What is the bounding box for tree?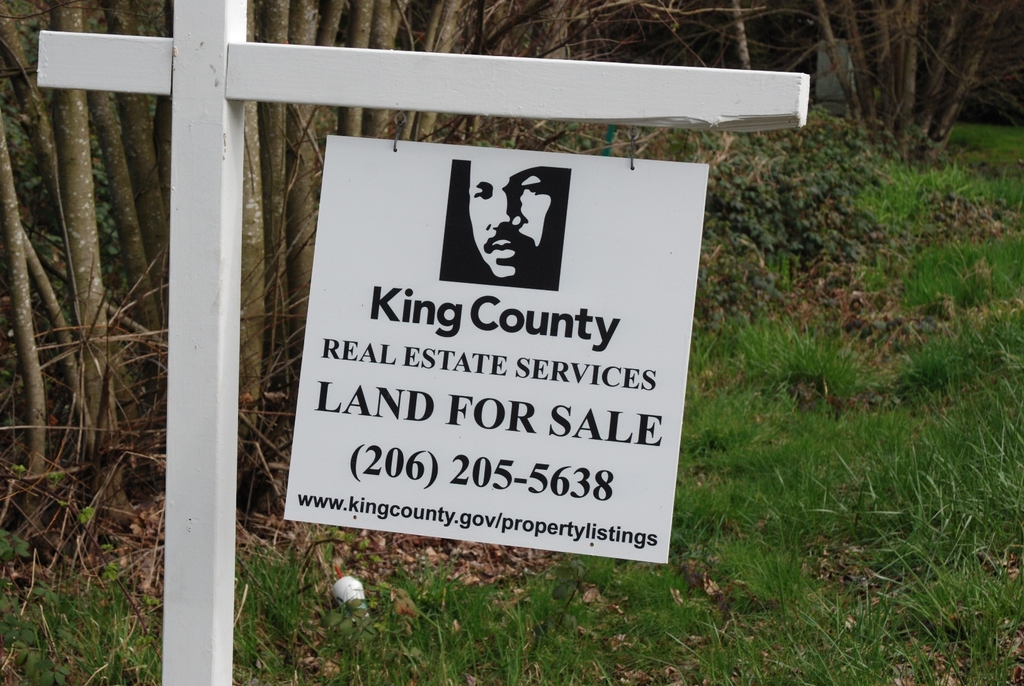
<region>810, 0, 999, 169</region>.
